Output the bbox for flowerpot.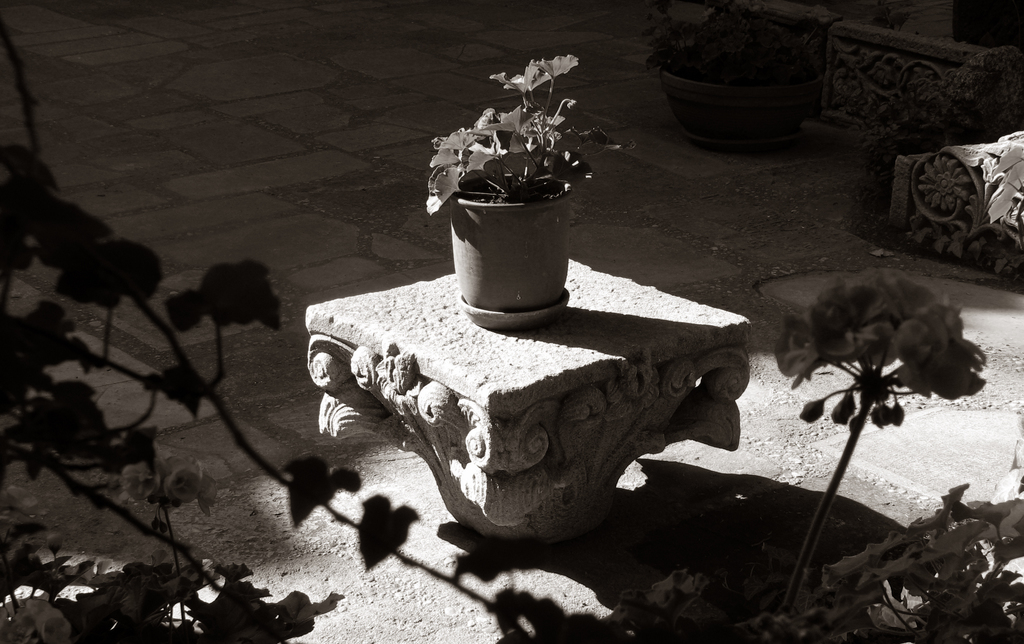
(443, 145, 580, 314).
